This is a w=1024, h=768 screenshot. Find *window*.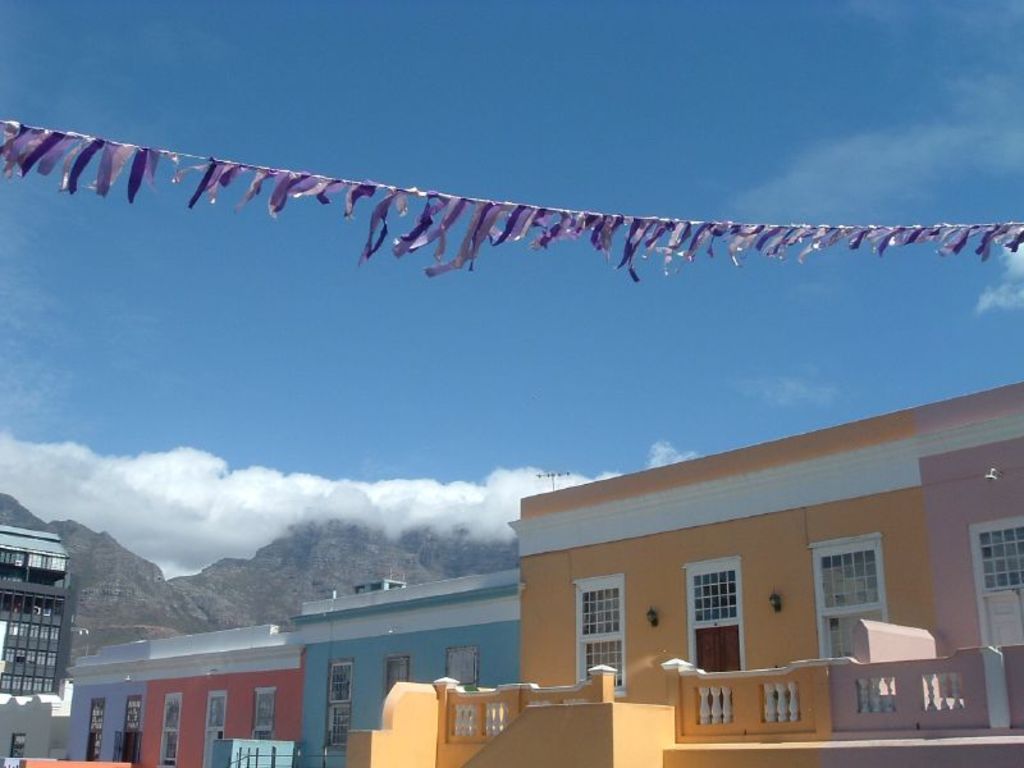
Bounding box: (left=200, top=695, right=228, bottom=760).
